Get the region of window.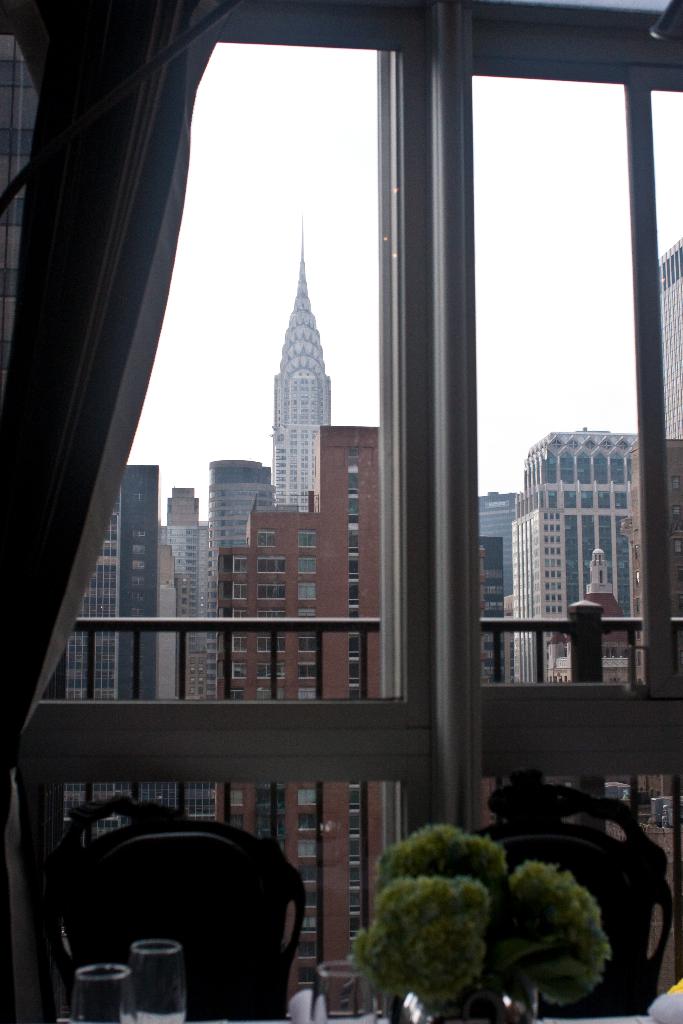
<box>0,748,441,1023</box>.
